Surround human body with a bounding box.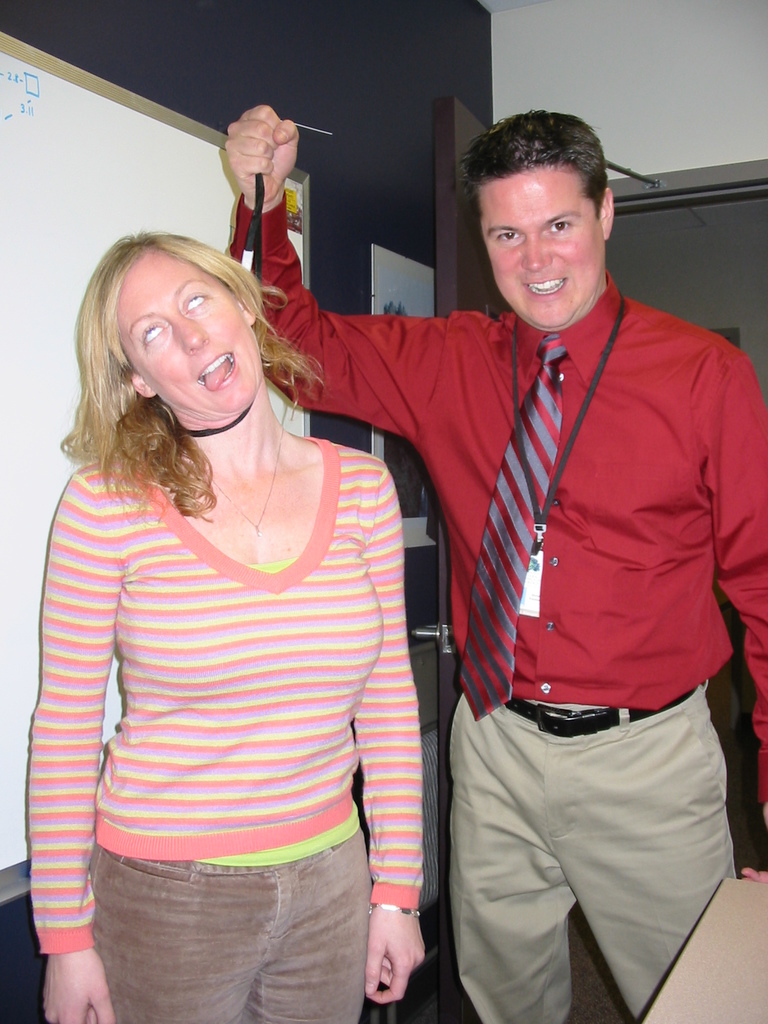
211, 104, 767, 1023.
